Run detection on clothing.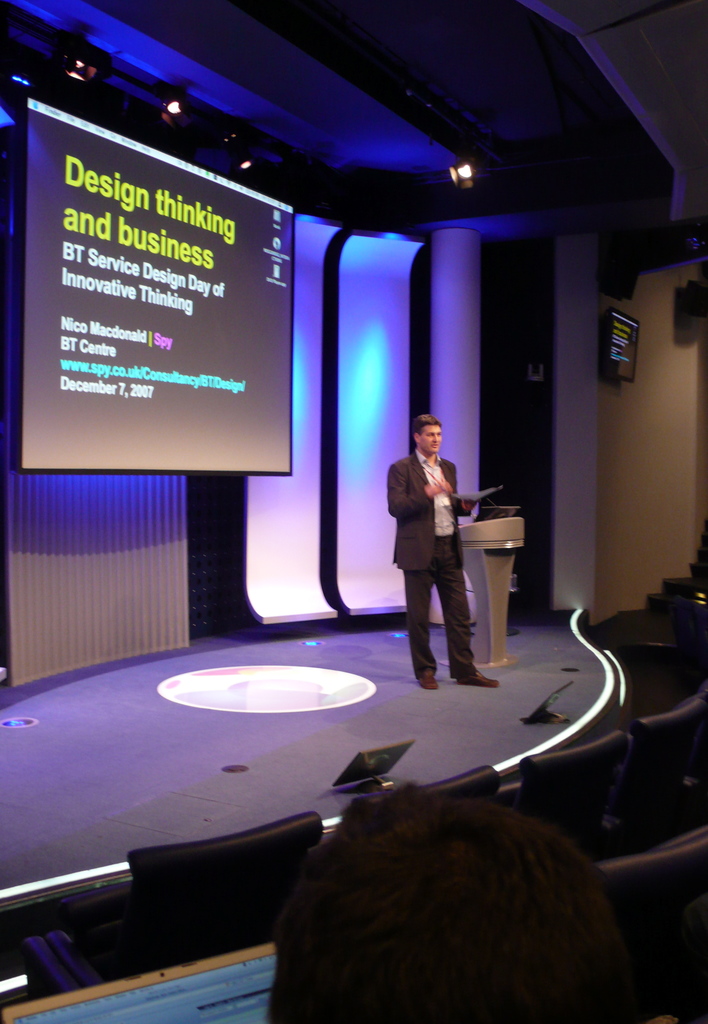
Result: 396, 436, 504, 682.
